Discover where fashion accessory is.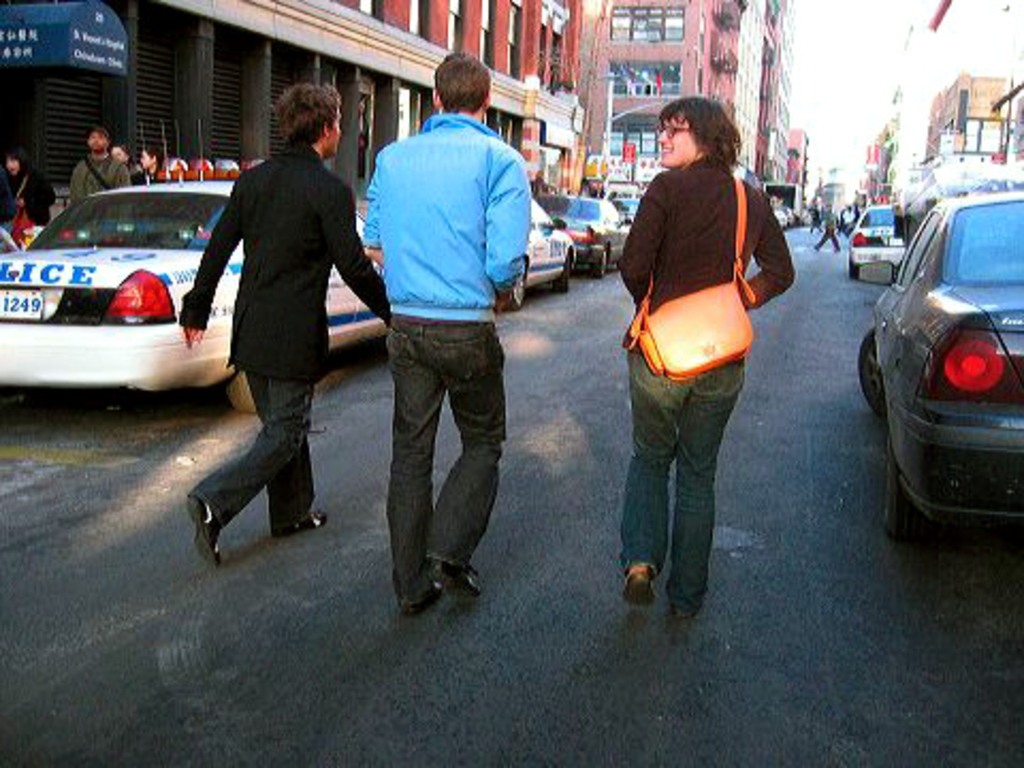
Discovered at x1=271, y1=510, x2=329, y2=535.
